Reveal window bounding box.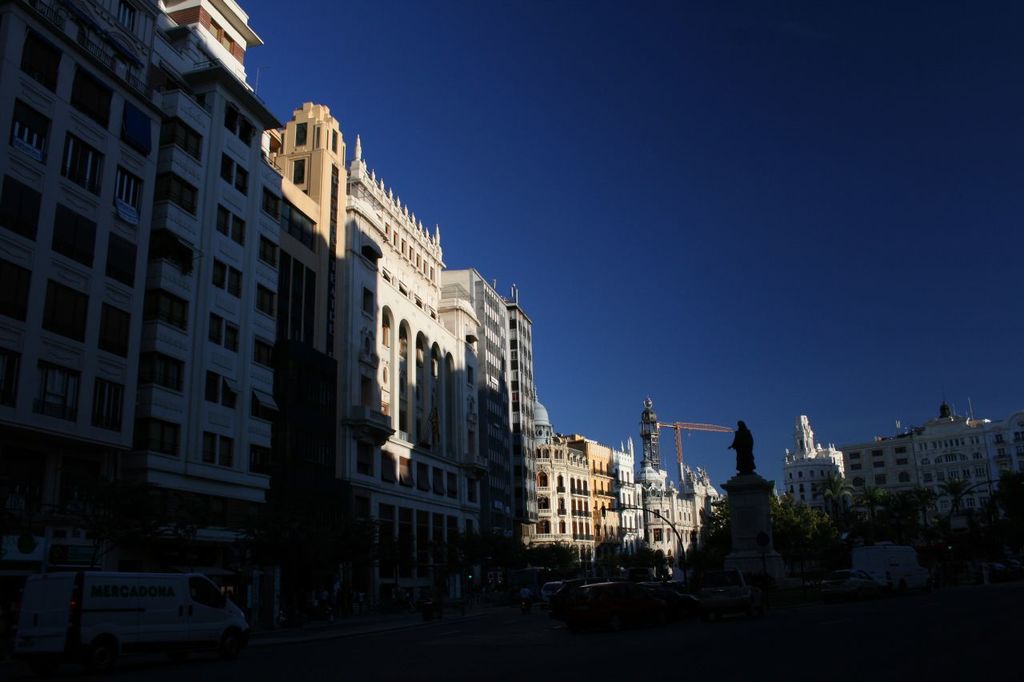
Revealed: box=[62, 138, 105, 205].
